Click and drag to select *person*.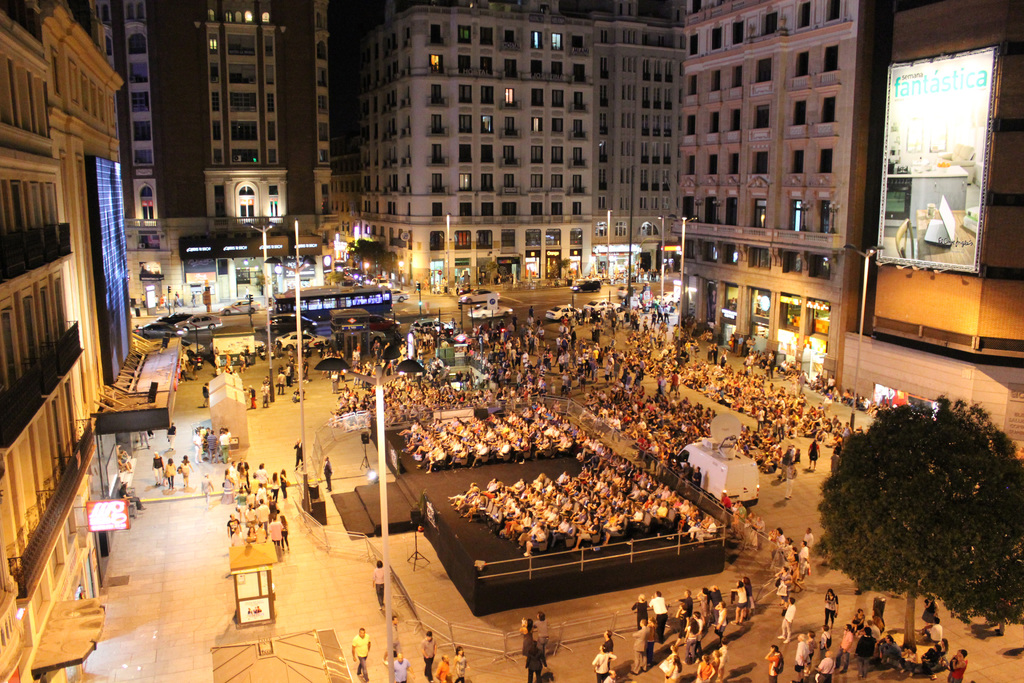
Selection: BBox(817, 641, 835, 682).
